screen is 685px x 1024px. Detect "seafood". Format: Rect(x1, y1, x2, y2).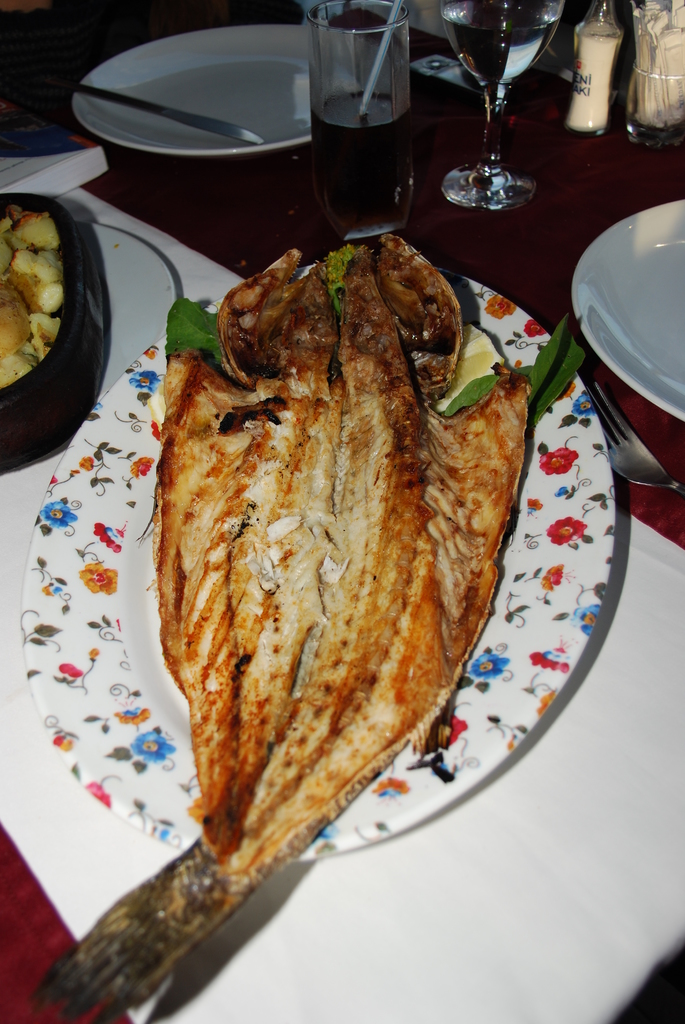
Rect(24, 227, 530, 1023).
